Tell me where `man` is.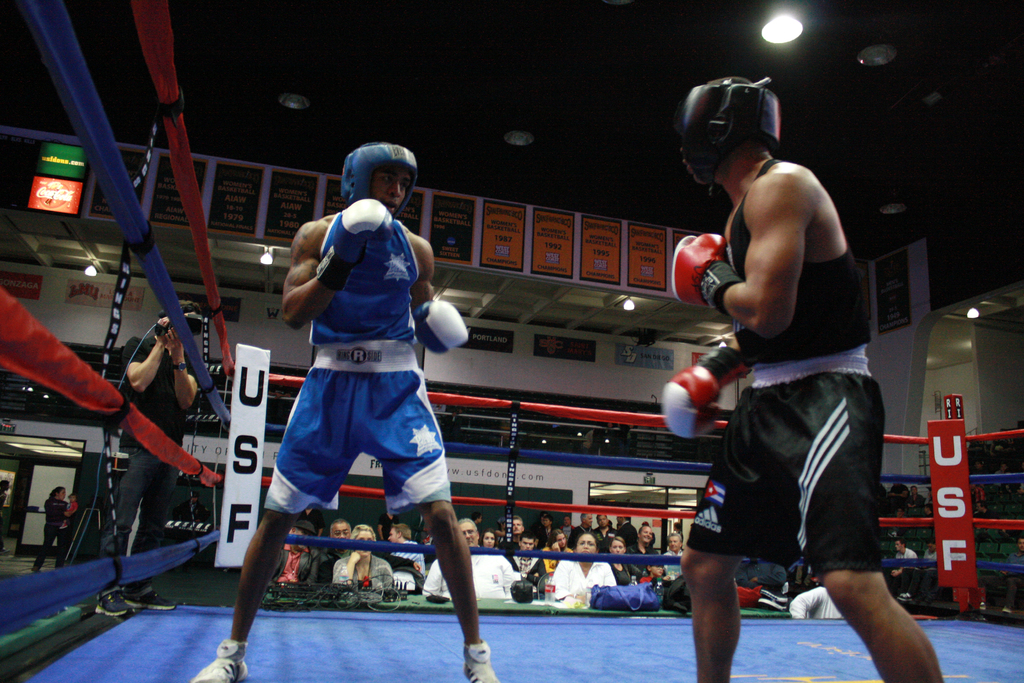
`man` is at (left=570, top=509, right=592, bottom=550).
